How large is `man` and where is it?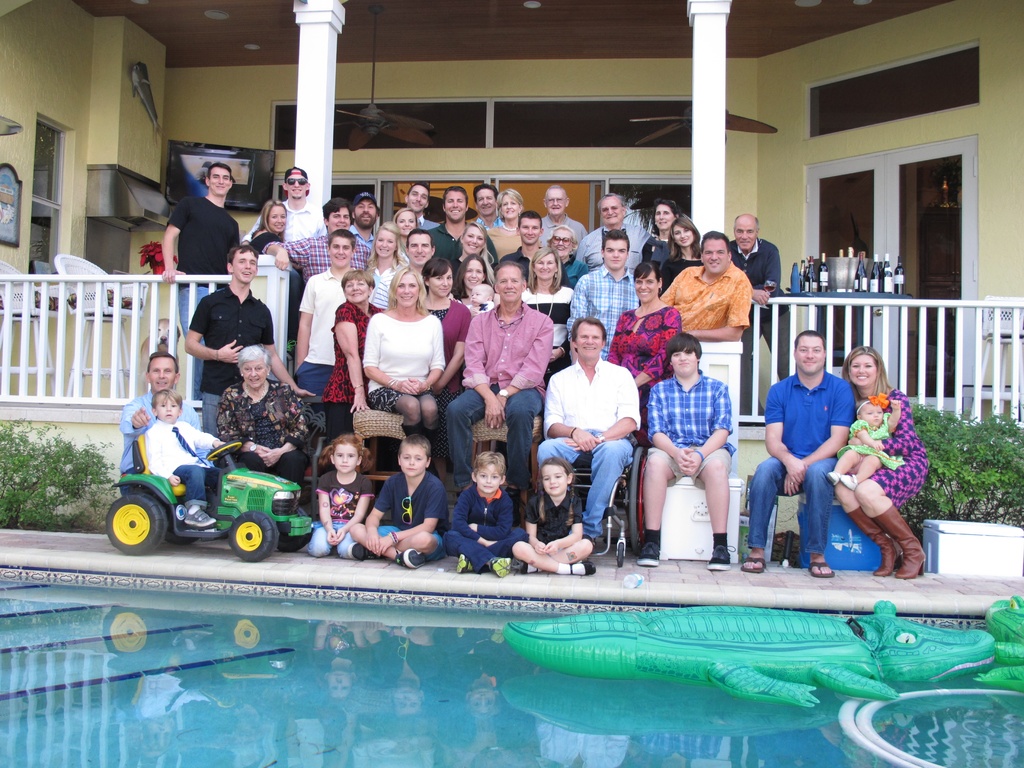
Bounding box: box=[373, 232, 436, 304].
